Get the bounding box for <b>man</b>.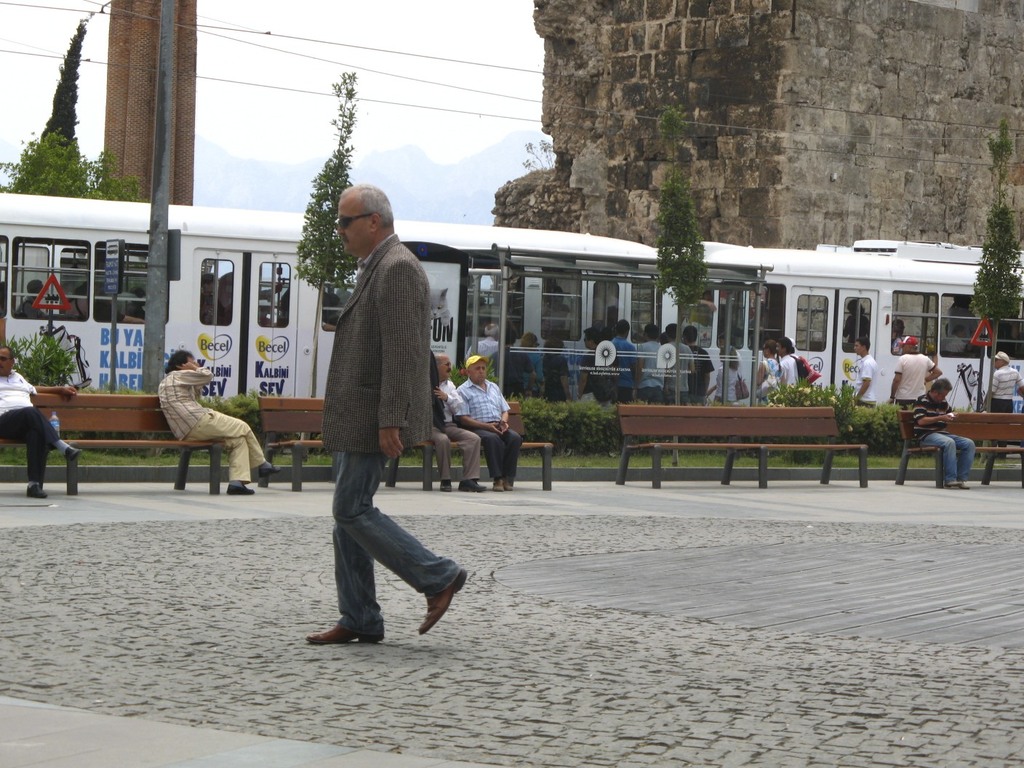
locate(852, 337, 876, 404).
